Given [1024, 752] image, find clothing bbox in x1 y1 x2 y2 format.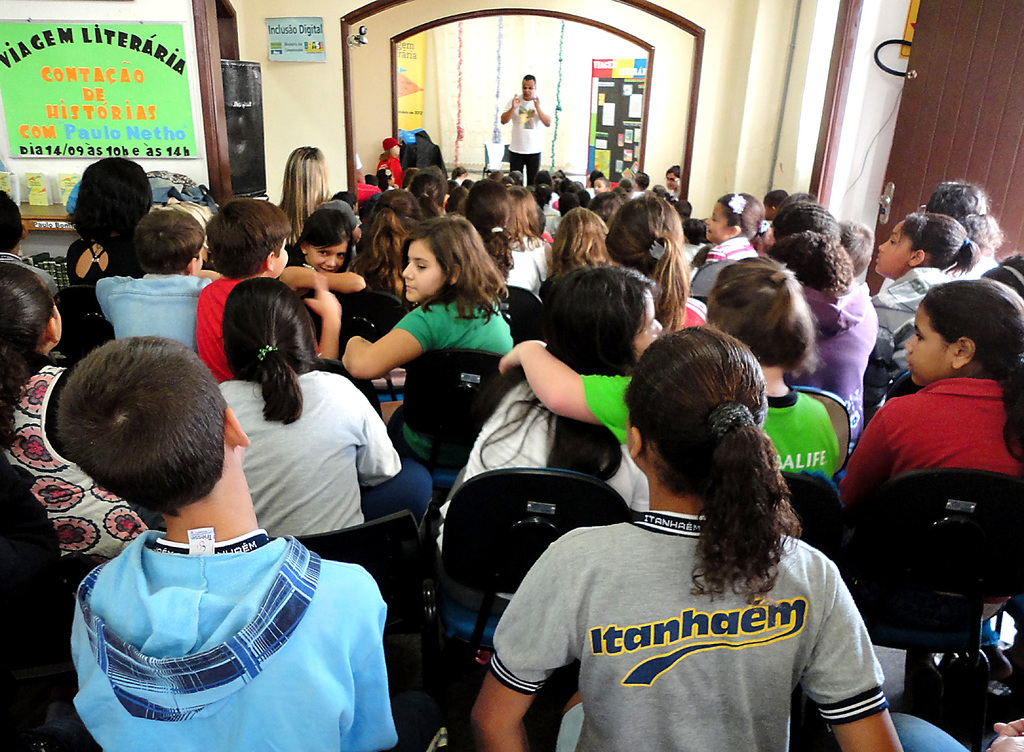
225 378 422 550.
